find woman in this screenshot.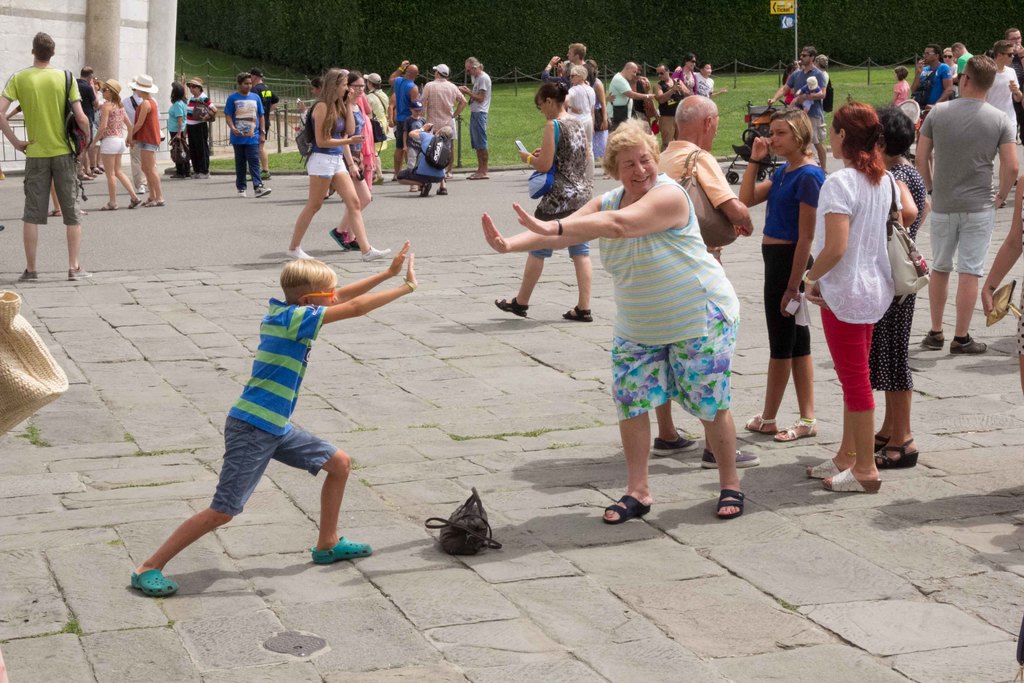
The bounding box for woman is x1=83 y1=78 x2=145 y2=211.
